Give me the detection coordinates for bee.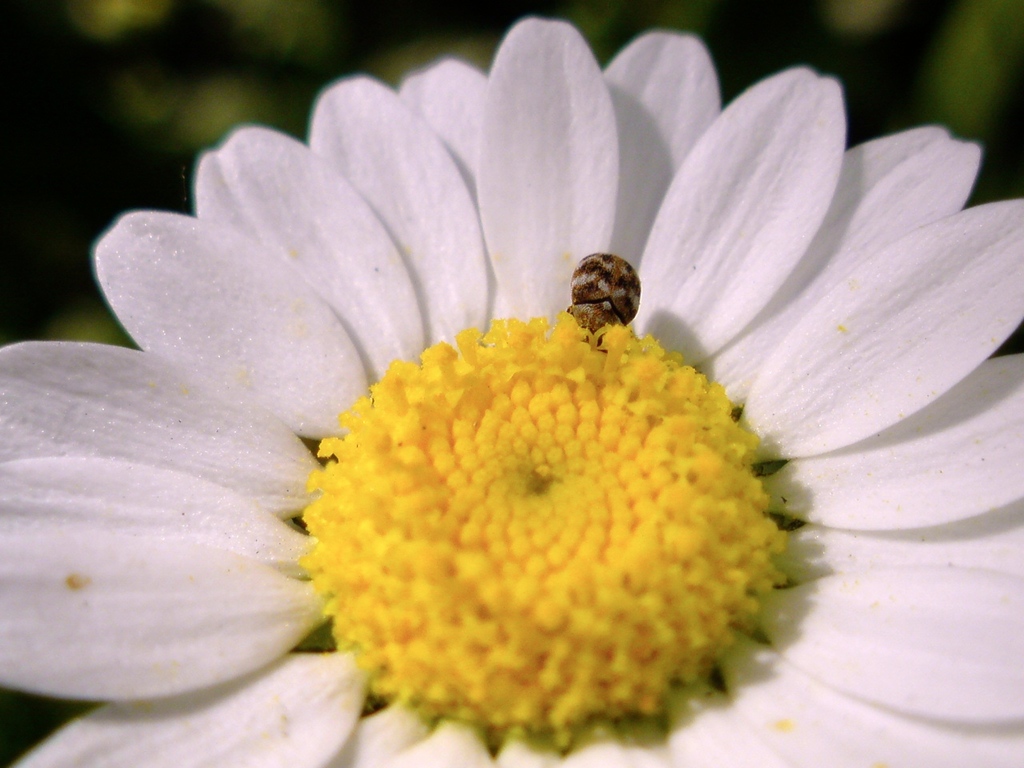
pyautogui.locateOnScreen(551, 246, 650, 349).
